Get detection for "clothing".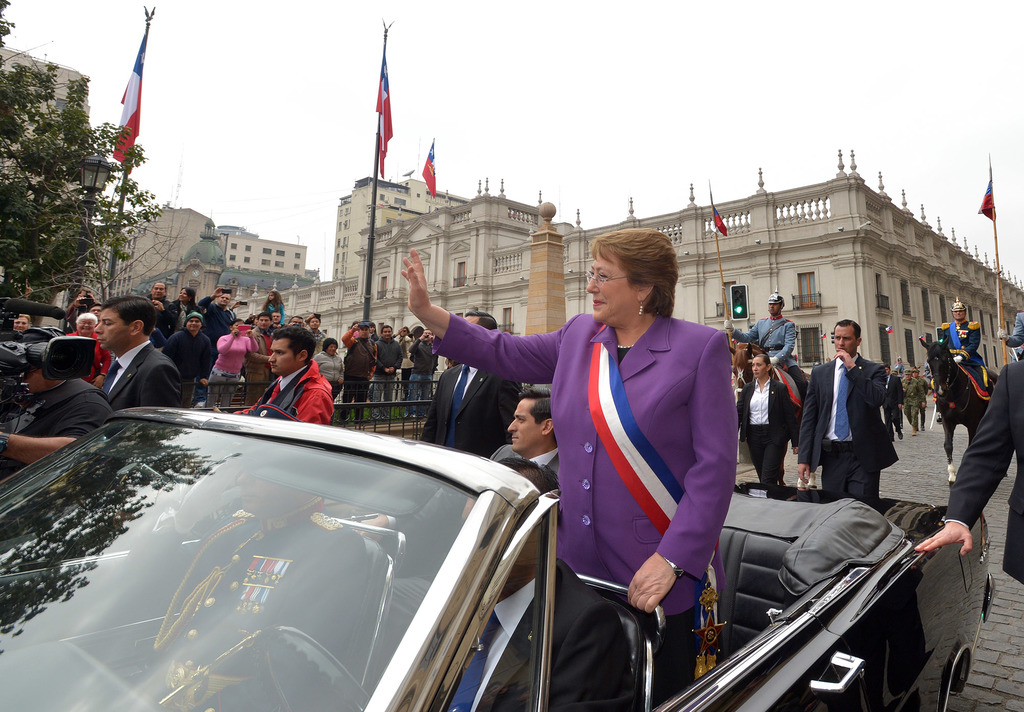
Detection: 375:343:406:403.
